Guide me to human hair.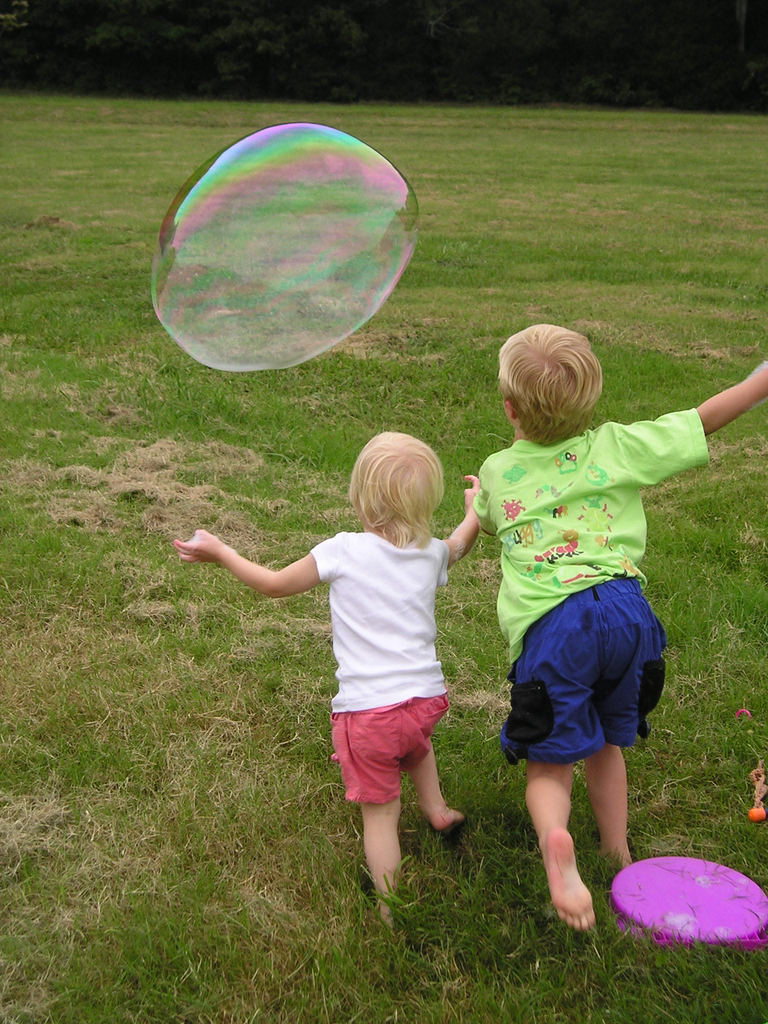
Guidance: crop(348, 424, 453, 549).
